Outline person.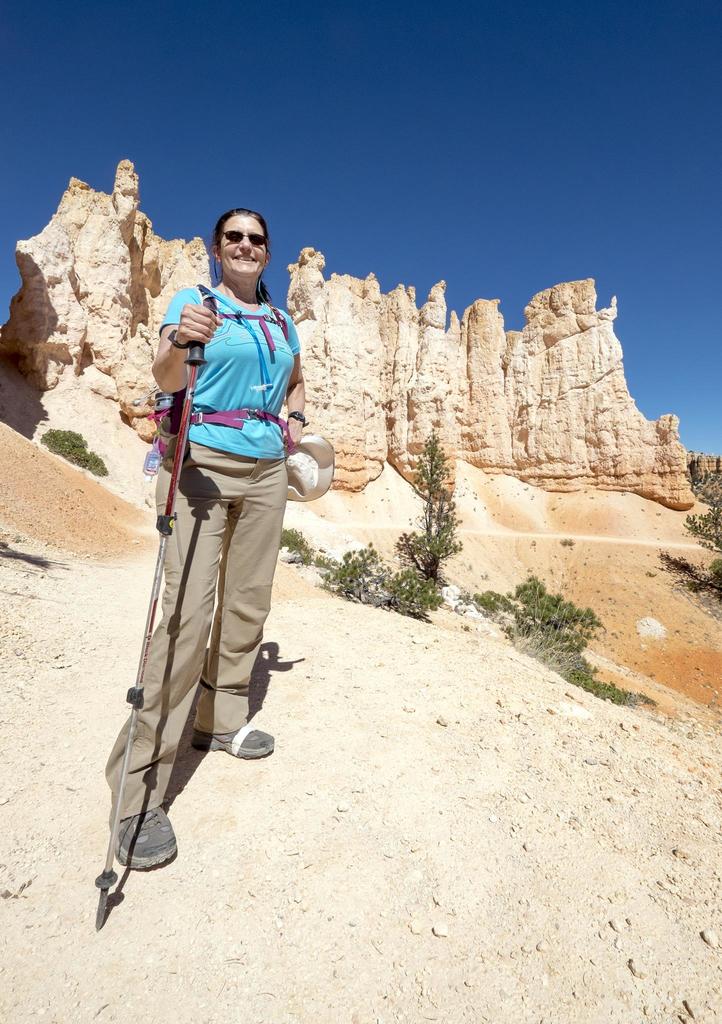
Outline: (116,191,306,874).
